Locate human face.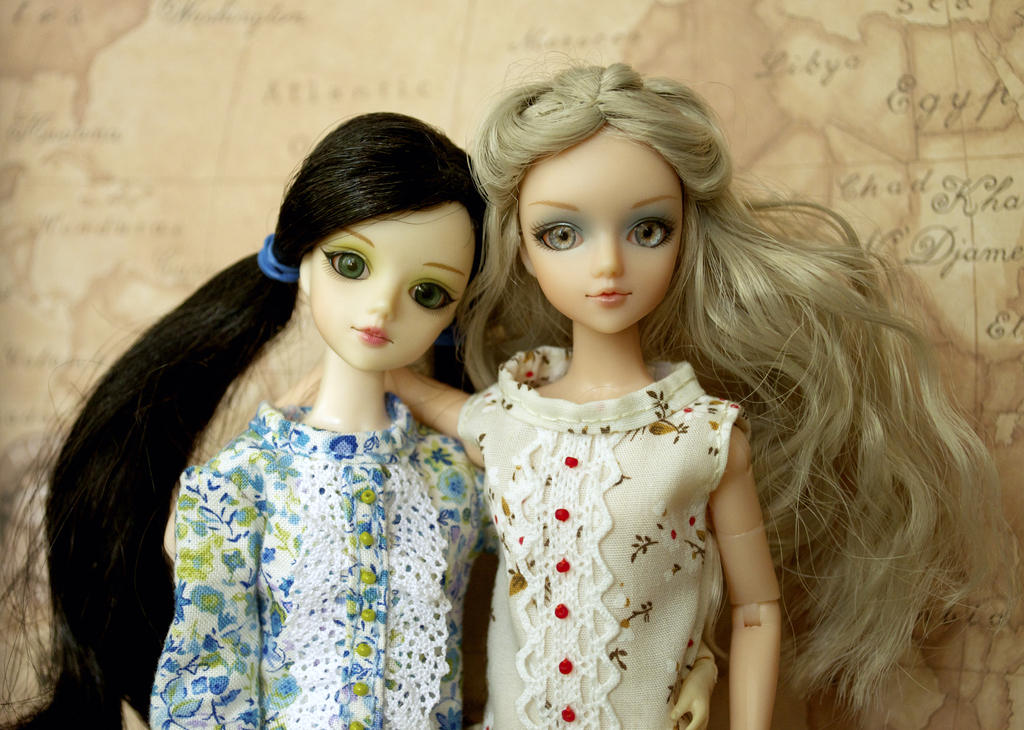
Bounding box: box(513, 120, 691, 335).
